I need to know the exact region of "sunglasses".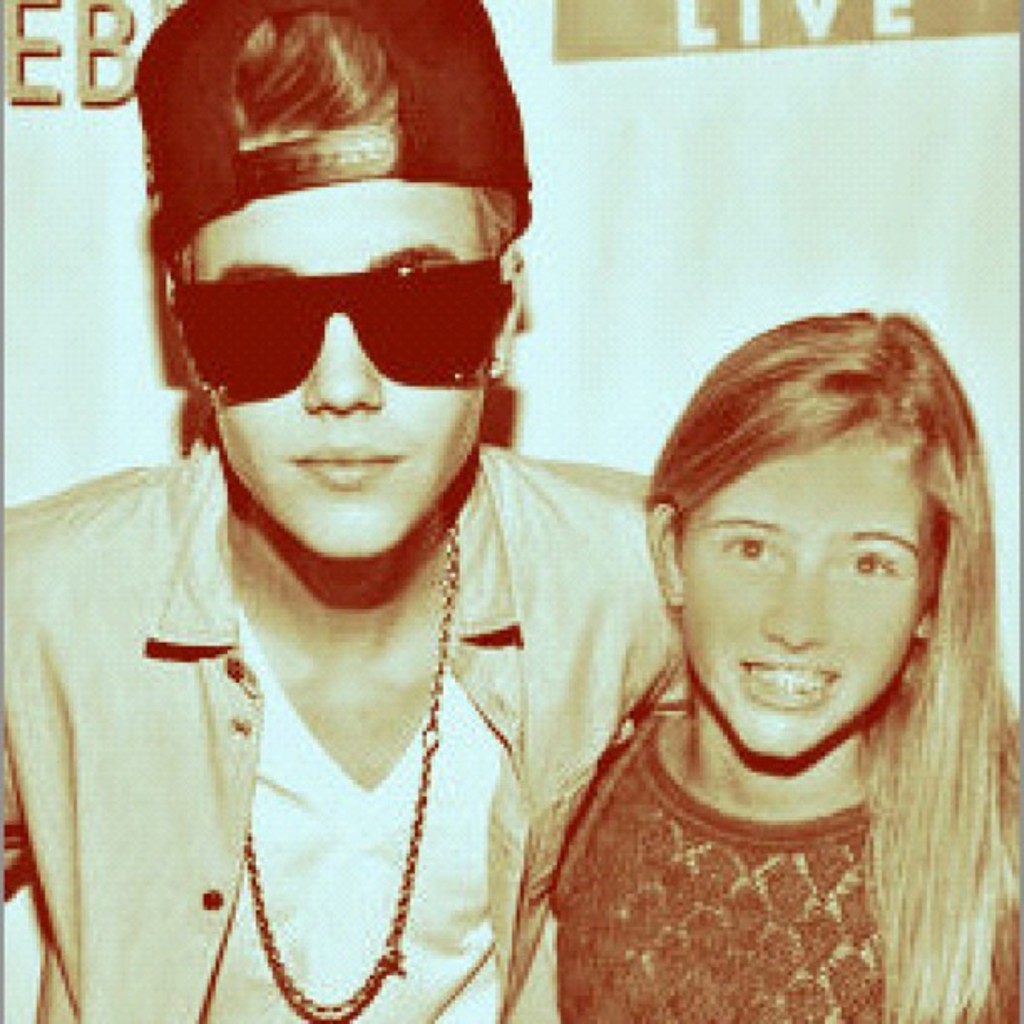
Region: locate(174, 239, 517, 405).
